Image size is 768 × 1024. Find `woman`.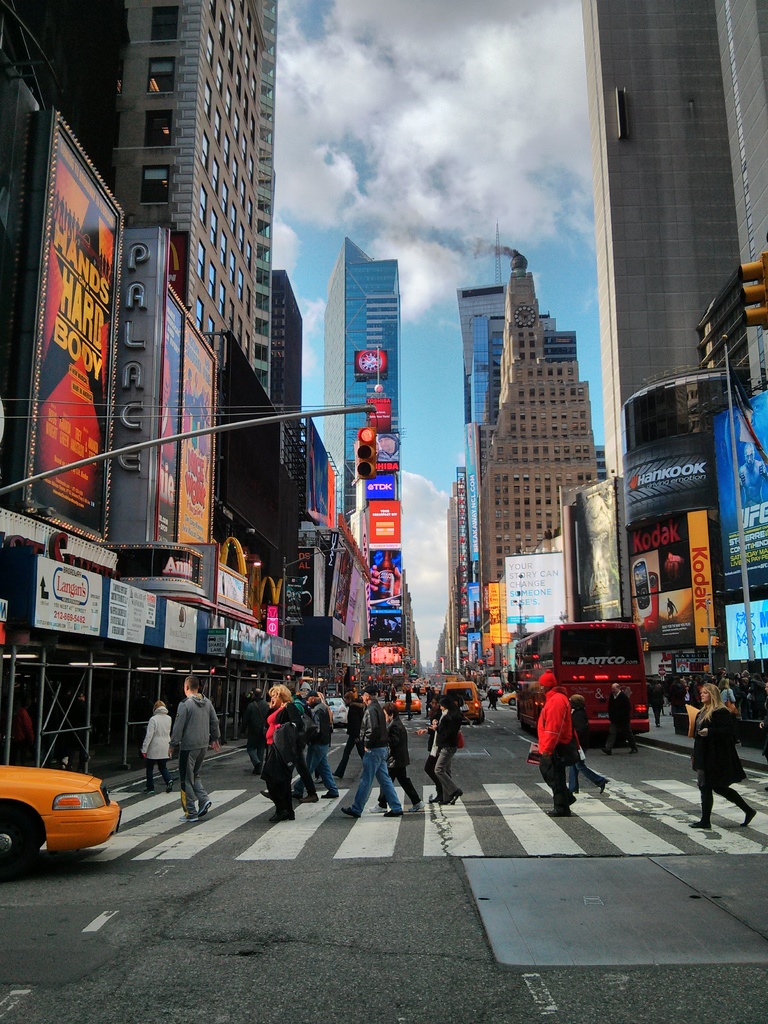
l=688, t=684, r=760, b=834.
